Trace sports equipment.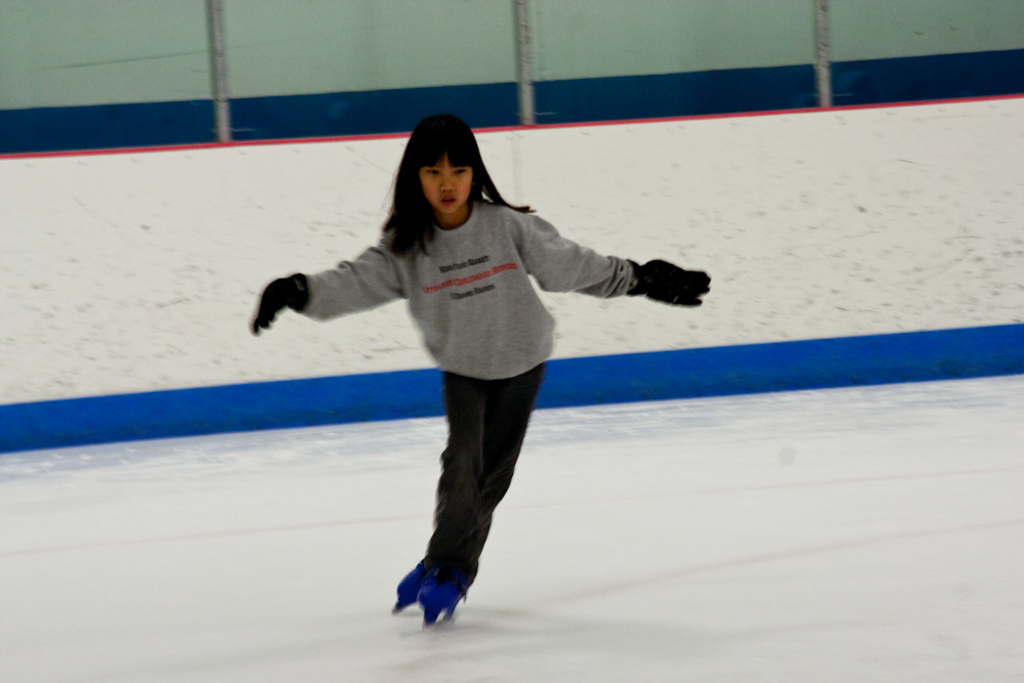
Traced to (left=249, top=268, right=313, bottom=340).
